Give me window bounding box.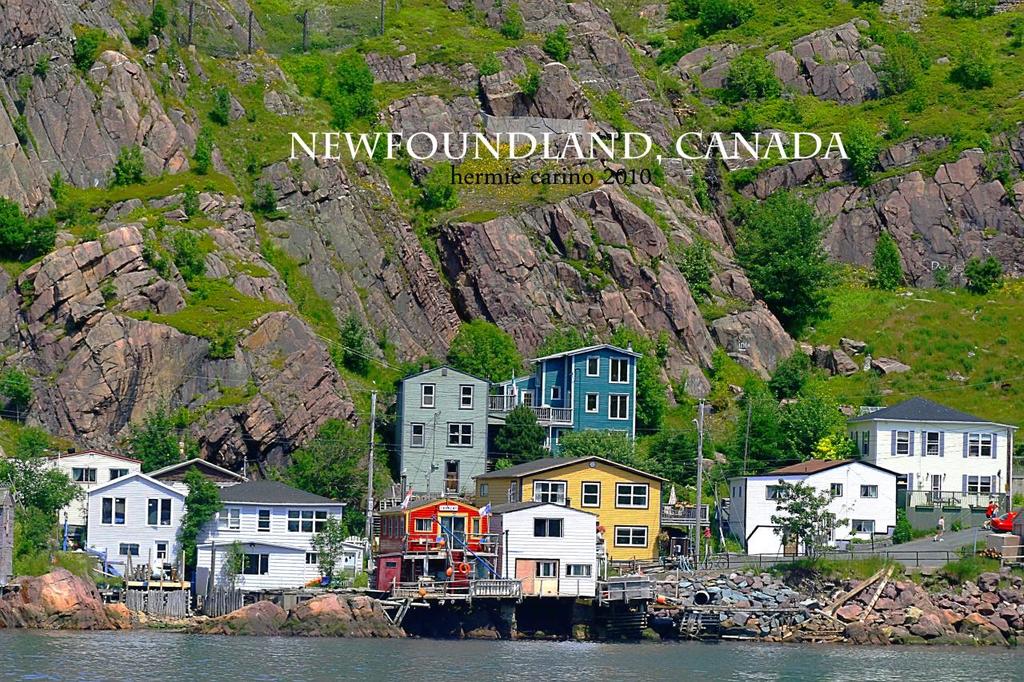
BBox(580, 485, 600, 506).
